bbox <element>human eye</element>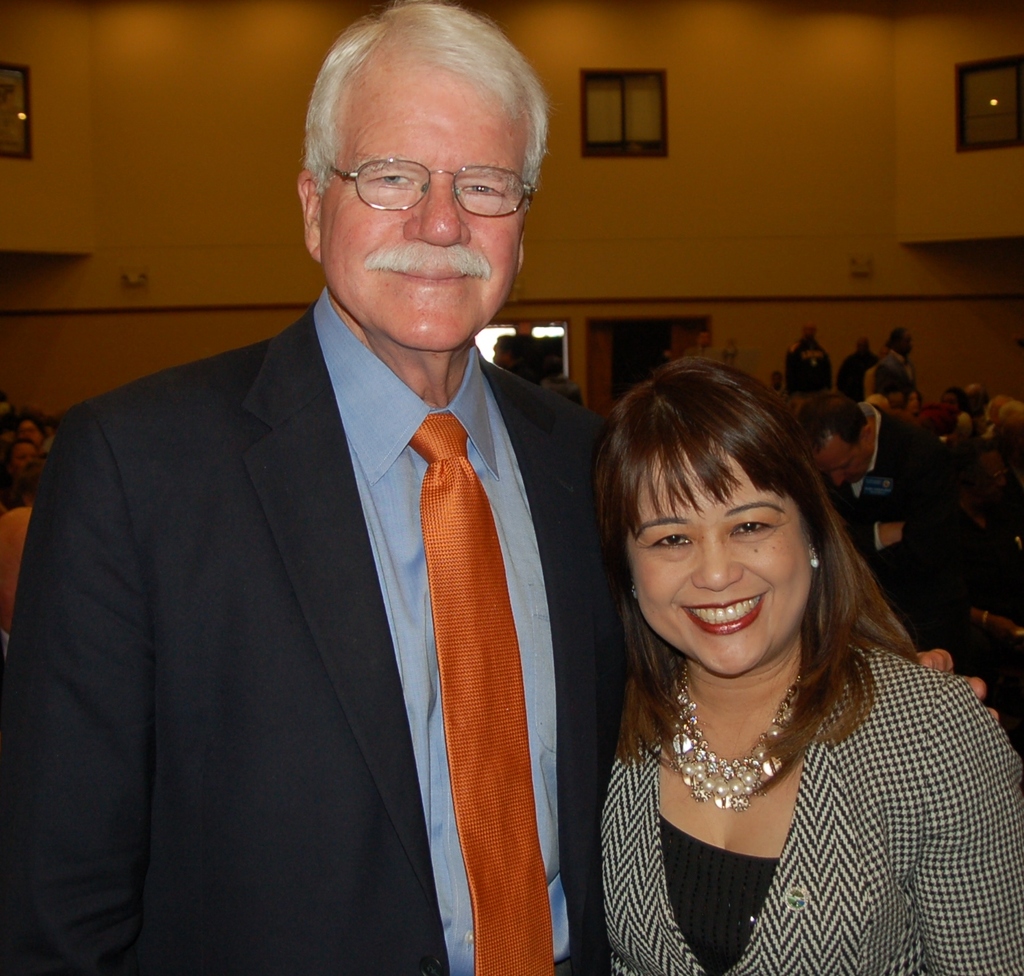
(x1=454, y1=176, x2=501, y2=199)
